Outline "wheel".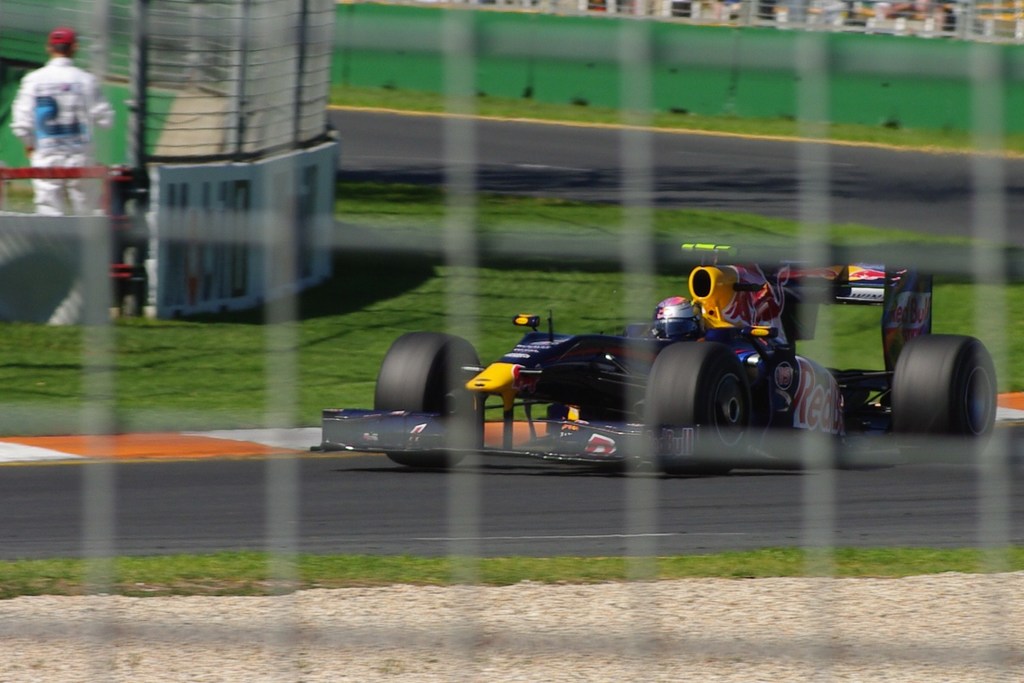
Outline: bbox(885, 333, 994, 436).
